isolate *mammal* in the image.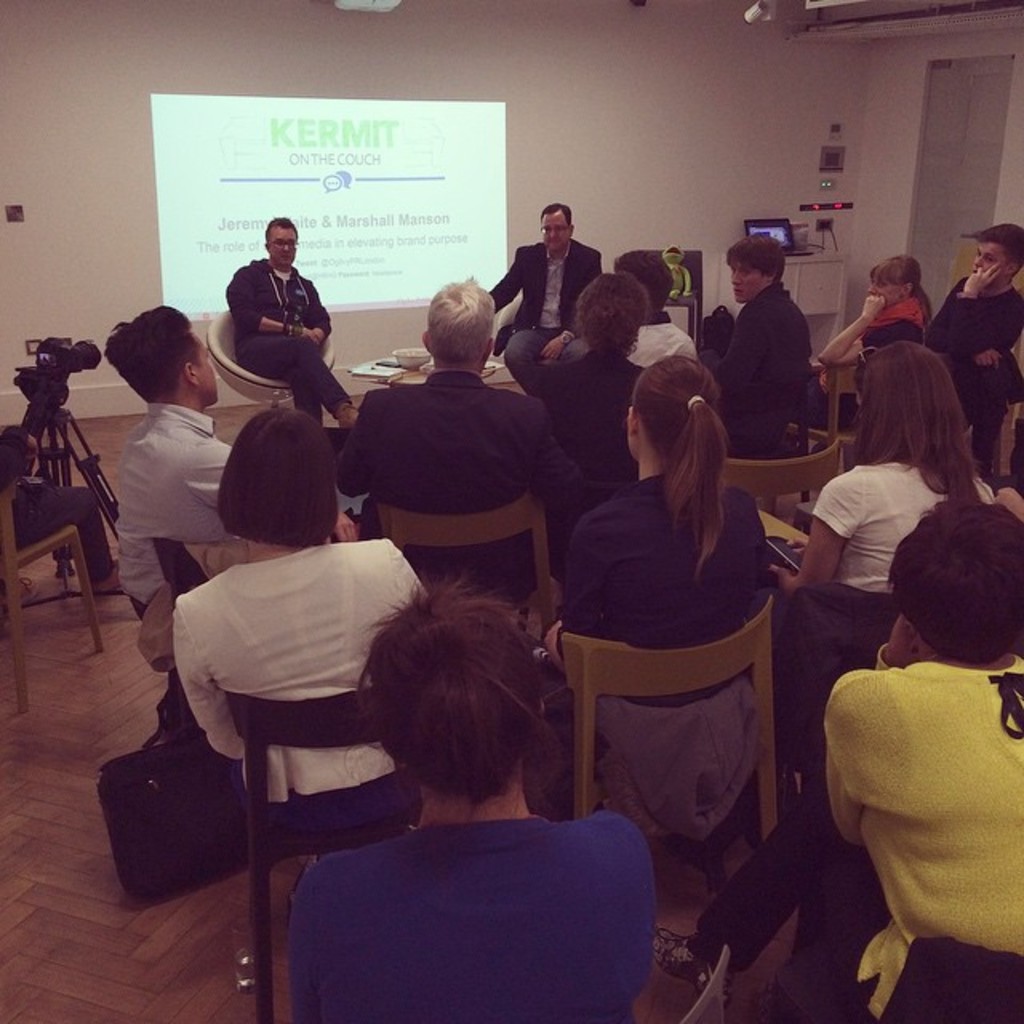
Isolated region: box(0, 419, 126, 608).
